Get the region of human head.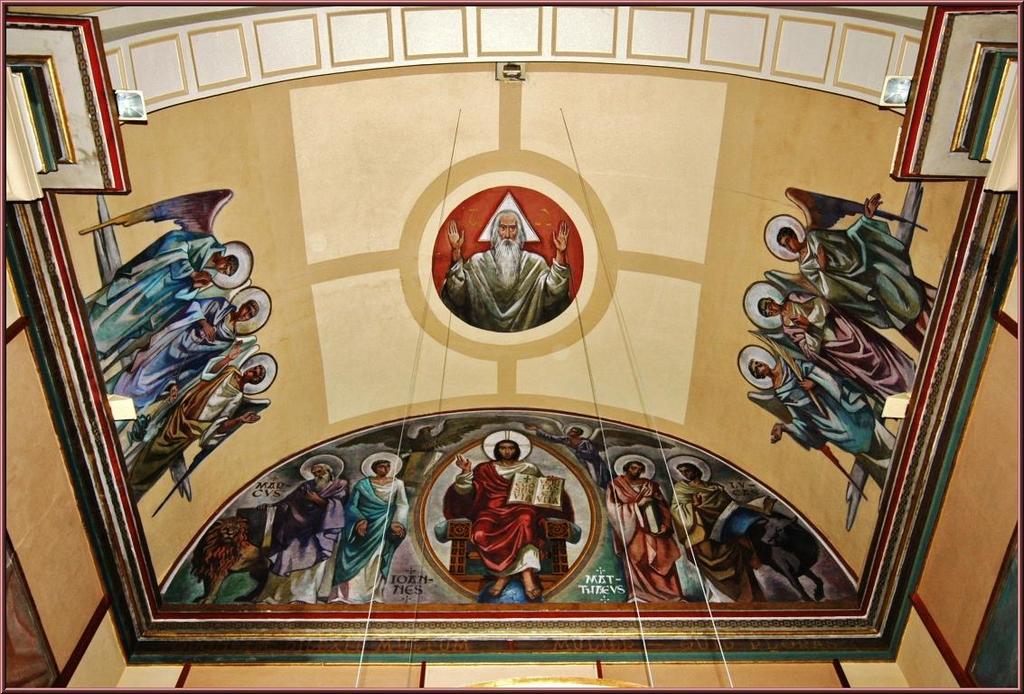
[left=237, top=361, right=266, bottom=384].
